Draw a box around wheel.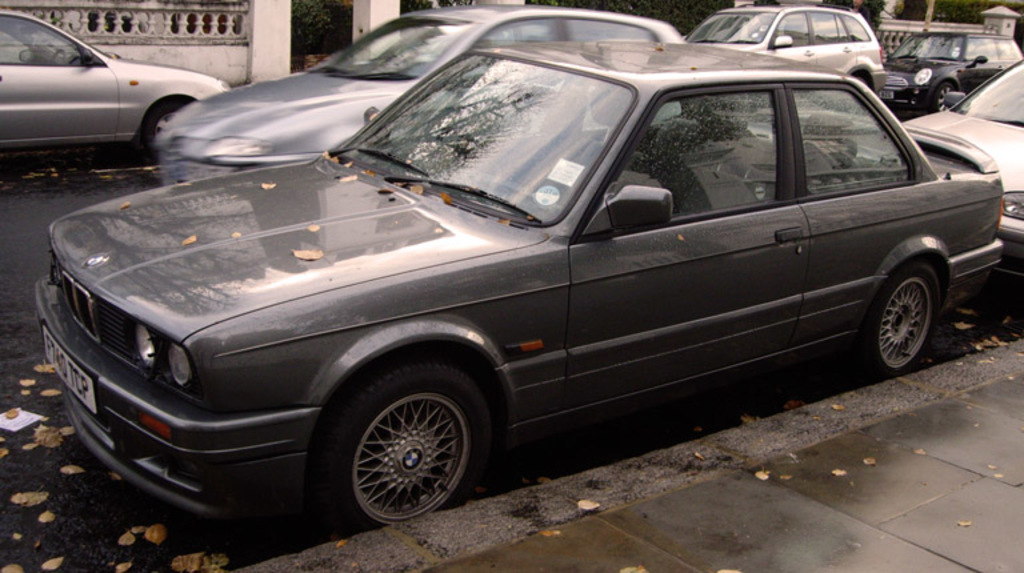
pyautogui.locateOnScreen(925, 80, 967, 113).
